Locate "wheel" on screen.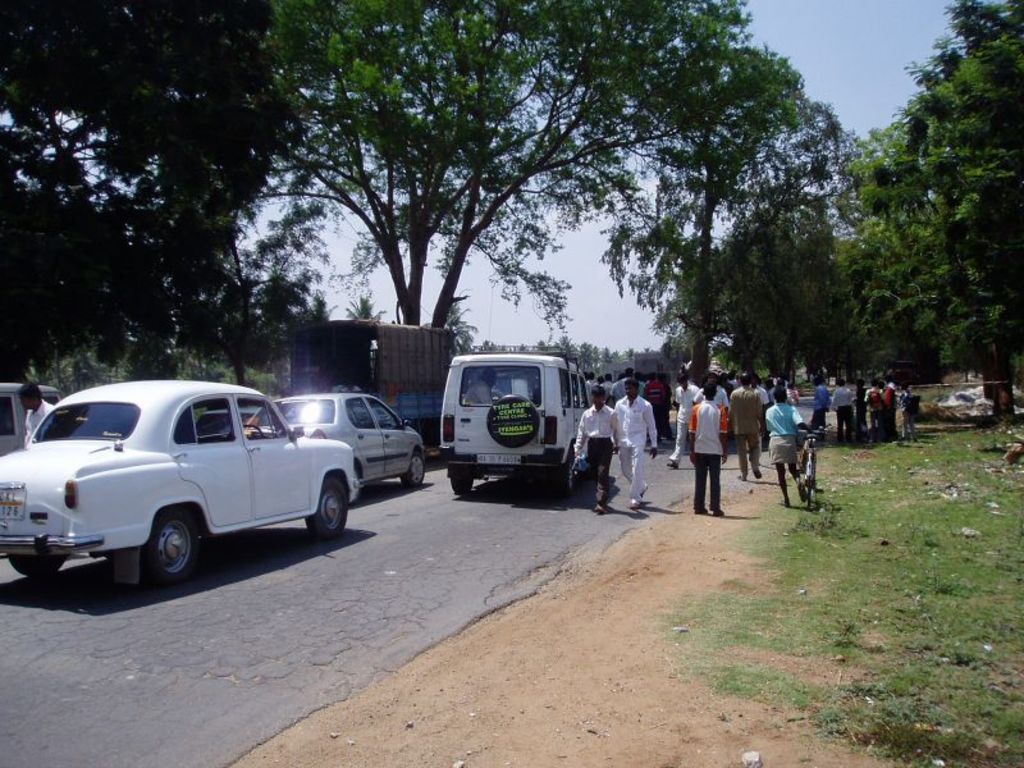
On screen at BBox(6, 543, 56, 579).
